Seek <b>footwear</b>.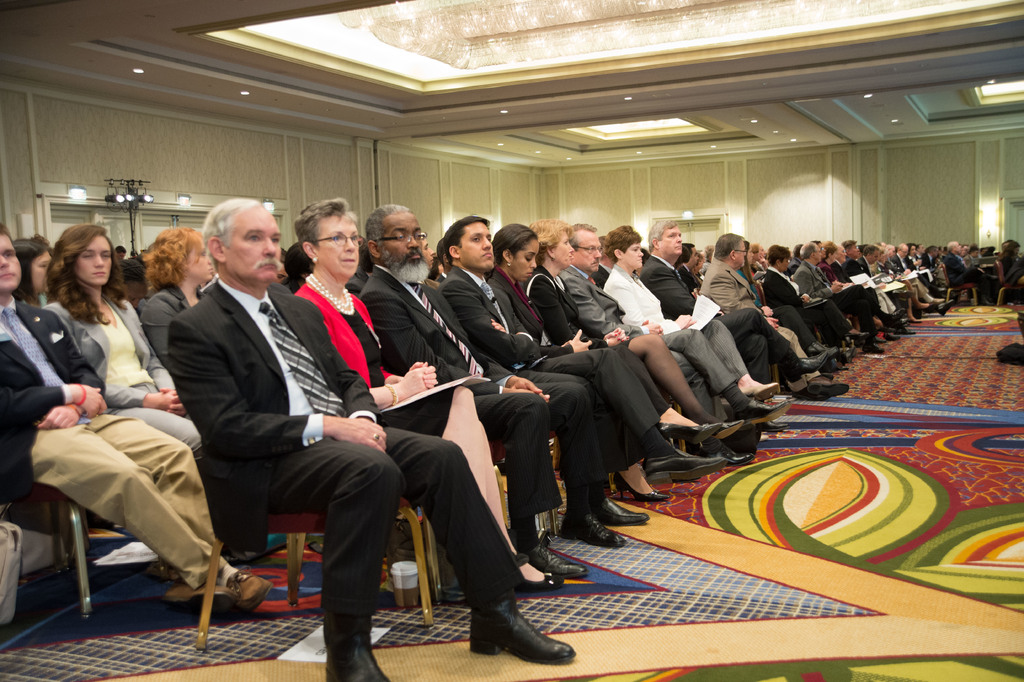
region(737, 398, 792, 426).
